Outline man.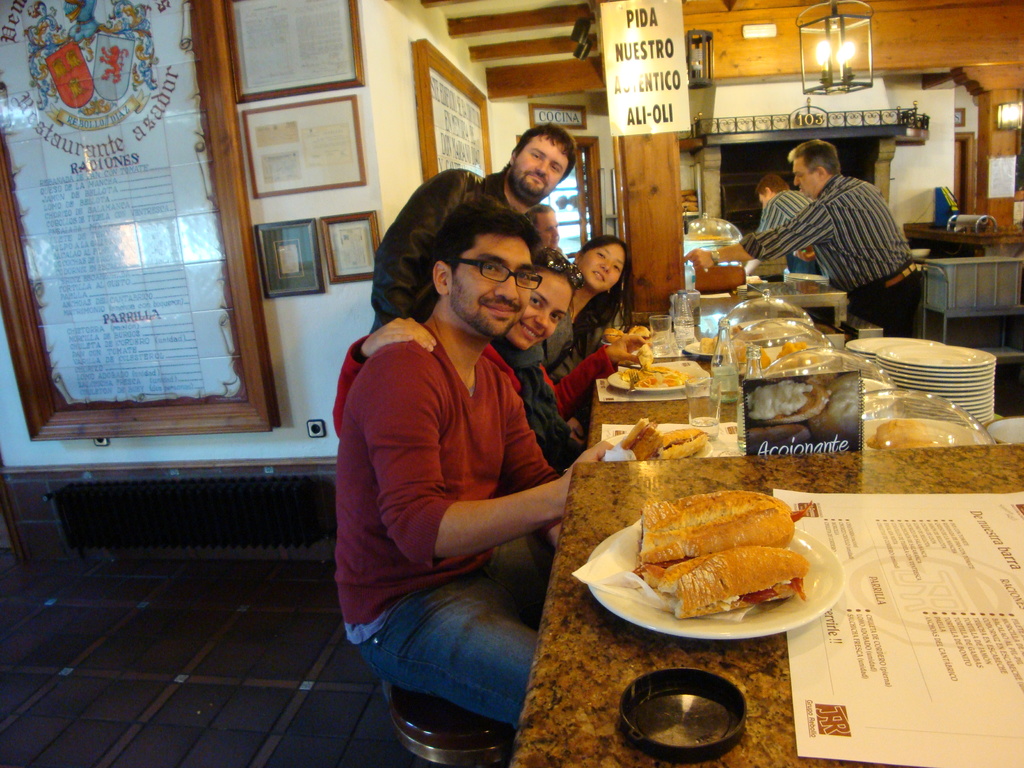
Outline: <bbox>353, 116, 580, 338</bbox>.
